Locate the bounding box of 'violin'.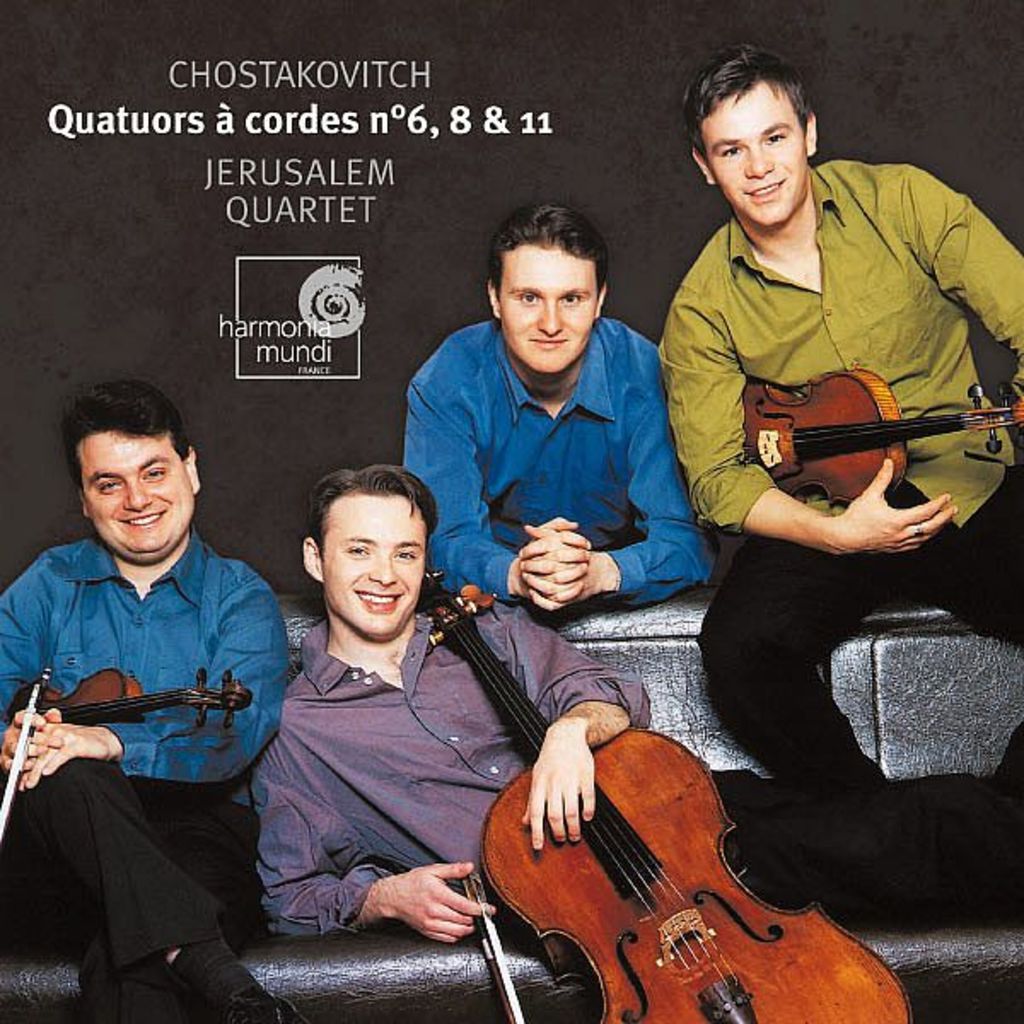
Bounding box: select_region(0, 659, 258, 852).
